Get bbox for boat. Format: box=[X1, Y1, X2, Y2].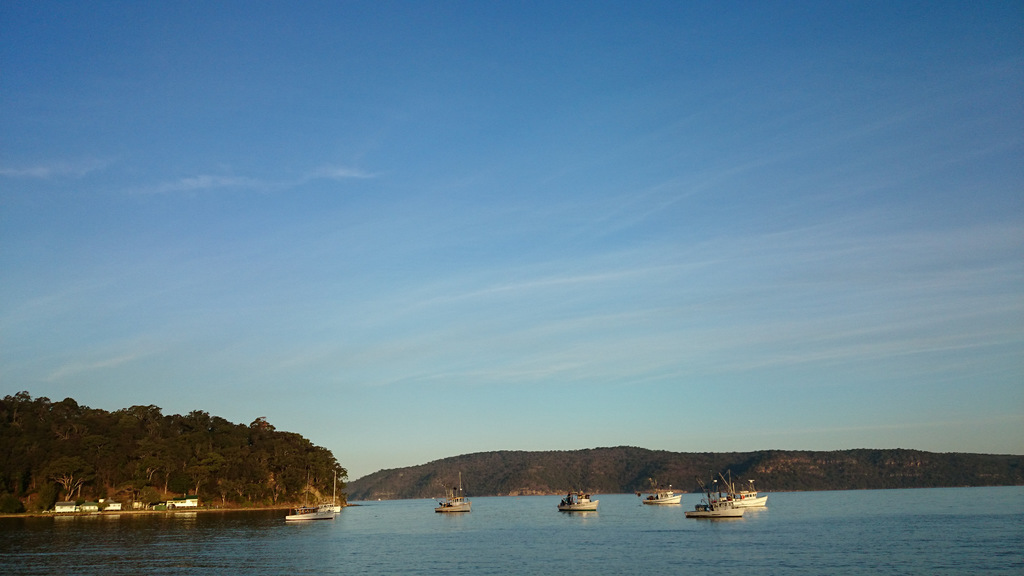
box=[282, 468, 333, 522].
